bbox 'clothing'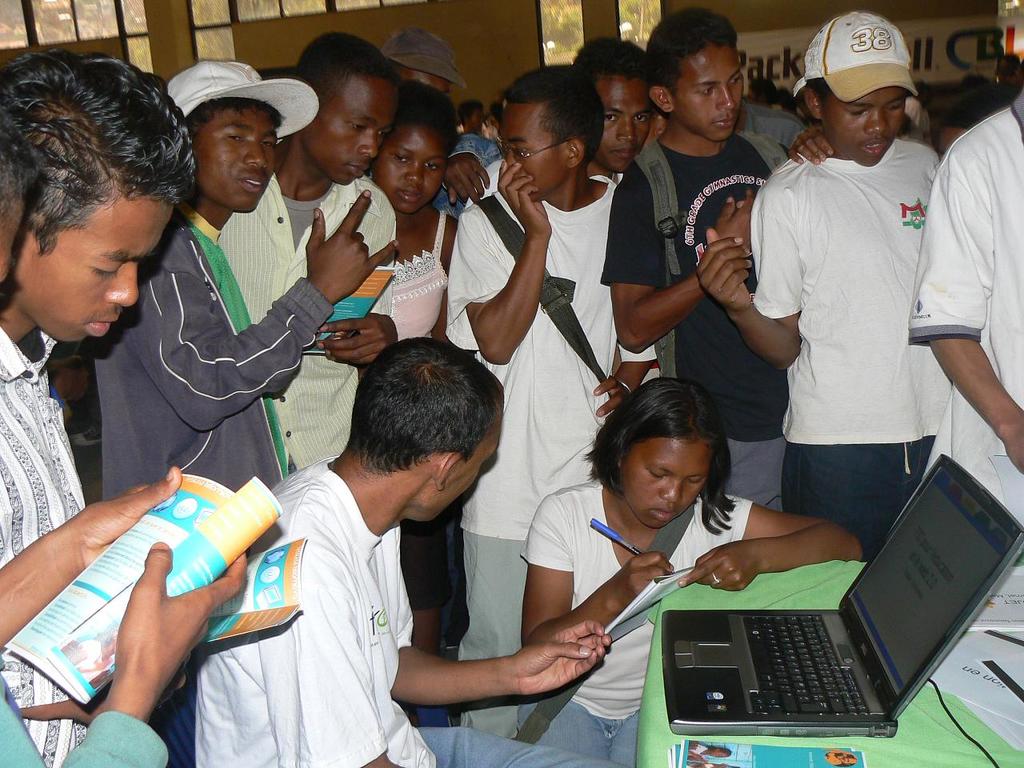
locate(742, 138, 960, 566)
